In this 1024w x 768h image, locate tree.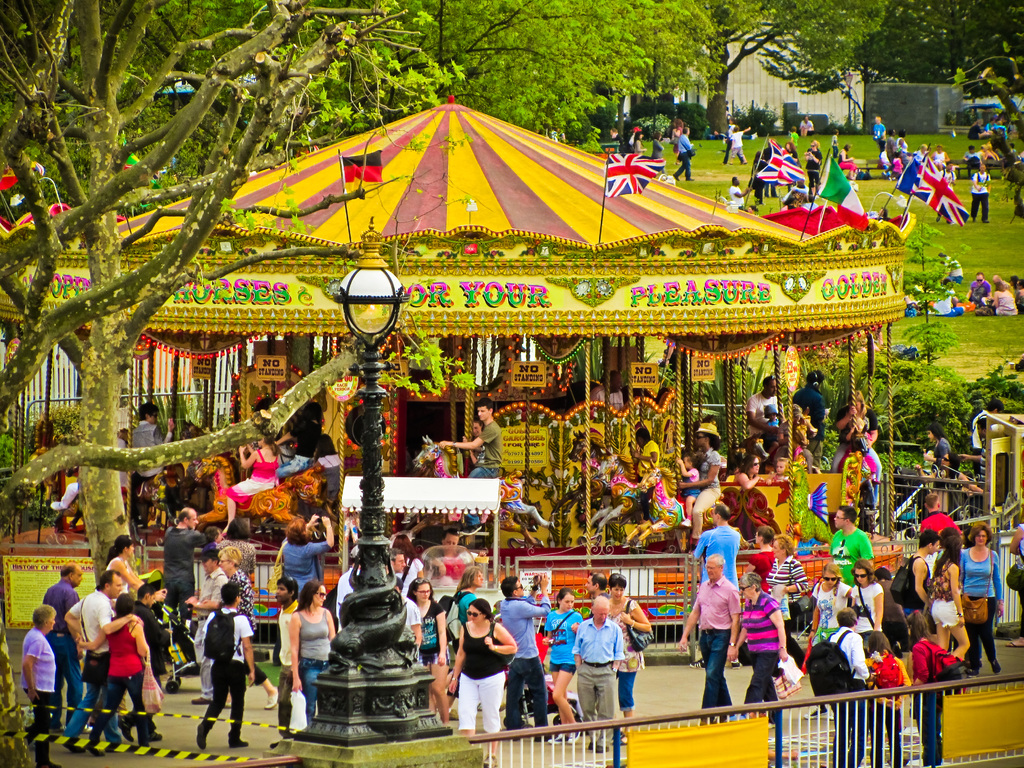
Bounding box: <box>0,0,719,143</box>.
